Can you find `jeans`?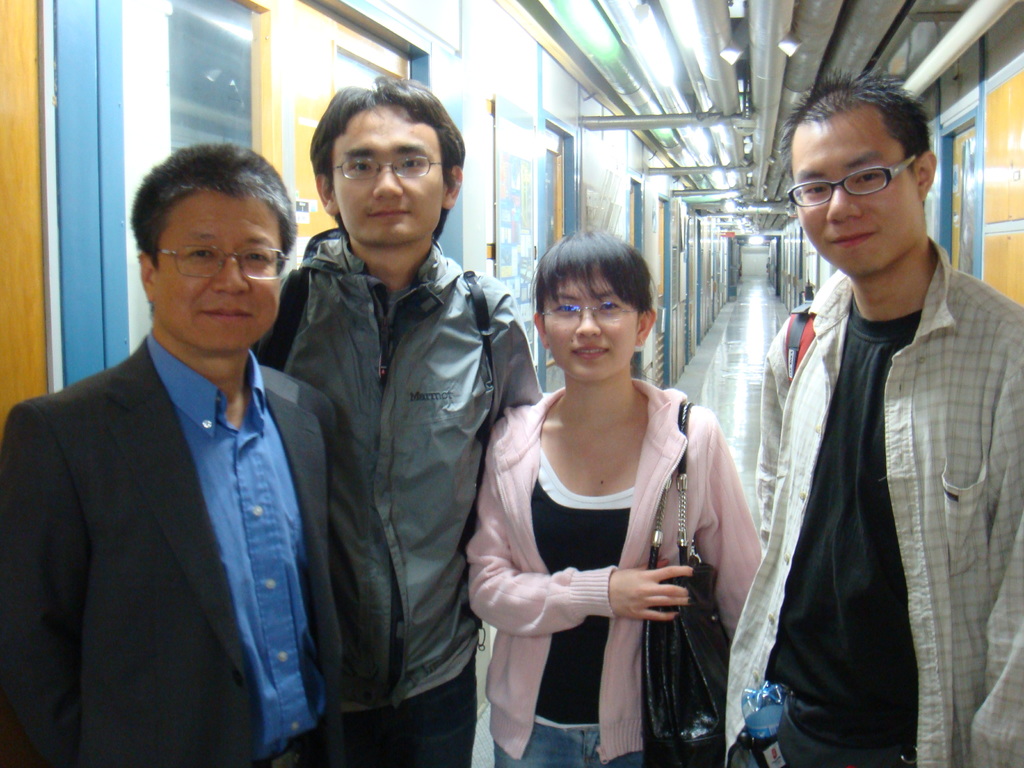
Yes, bounding box: BBox(348, 676, 478, 765).
